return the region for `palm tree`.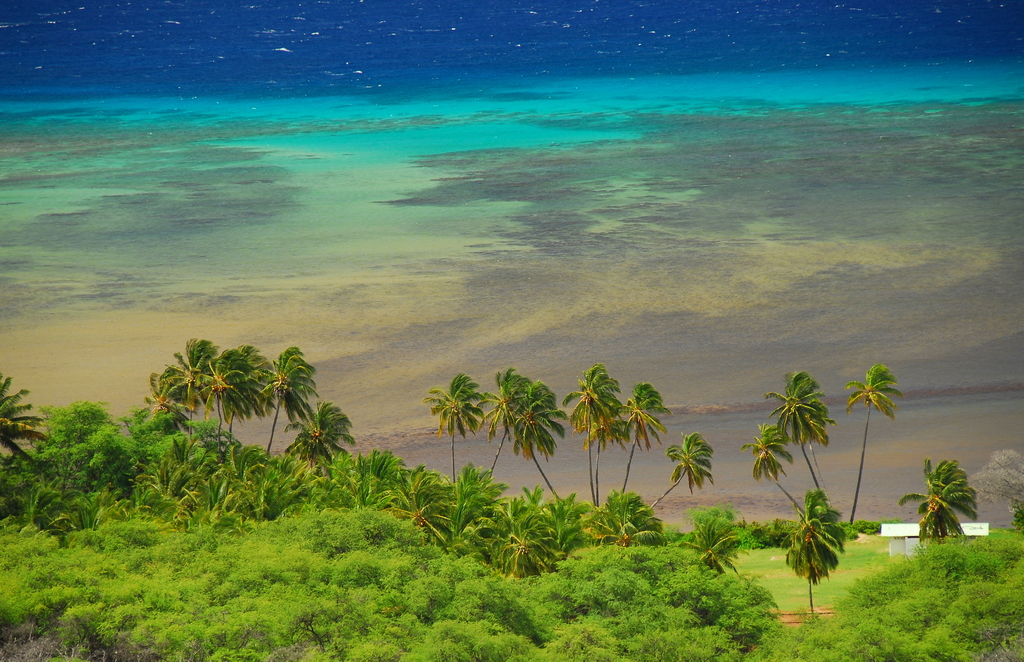
[x1=168, y1=341, x2=223, y2=496].
